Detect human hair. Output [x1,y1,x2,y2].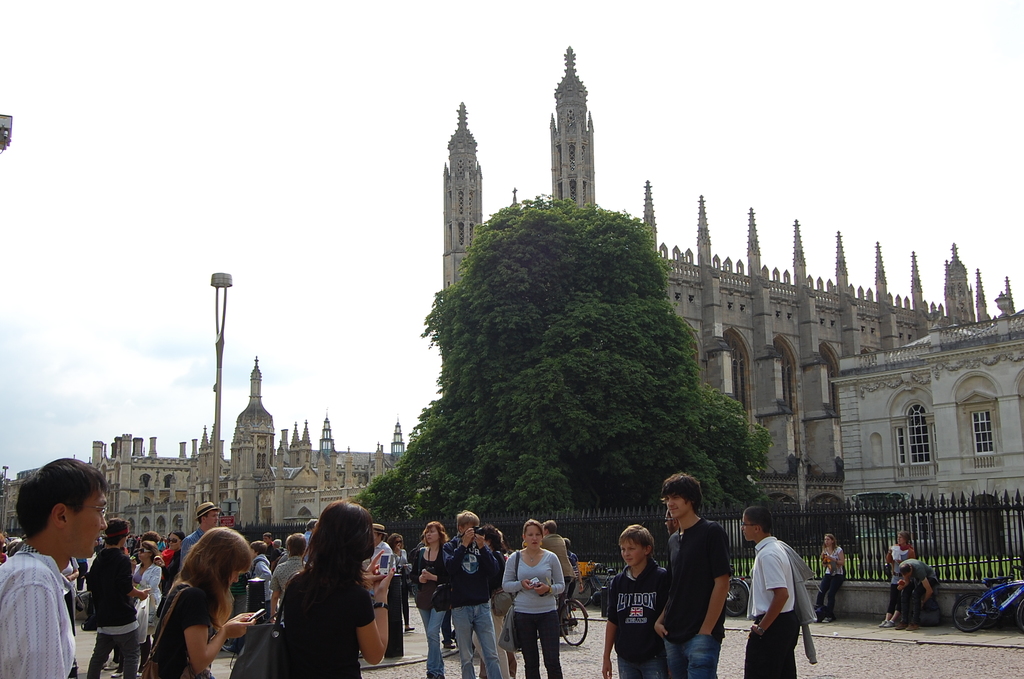
[484,527,503,555].
